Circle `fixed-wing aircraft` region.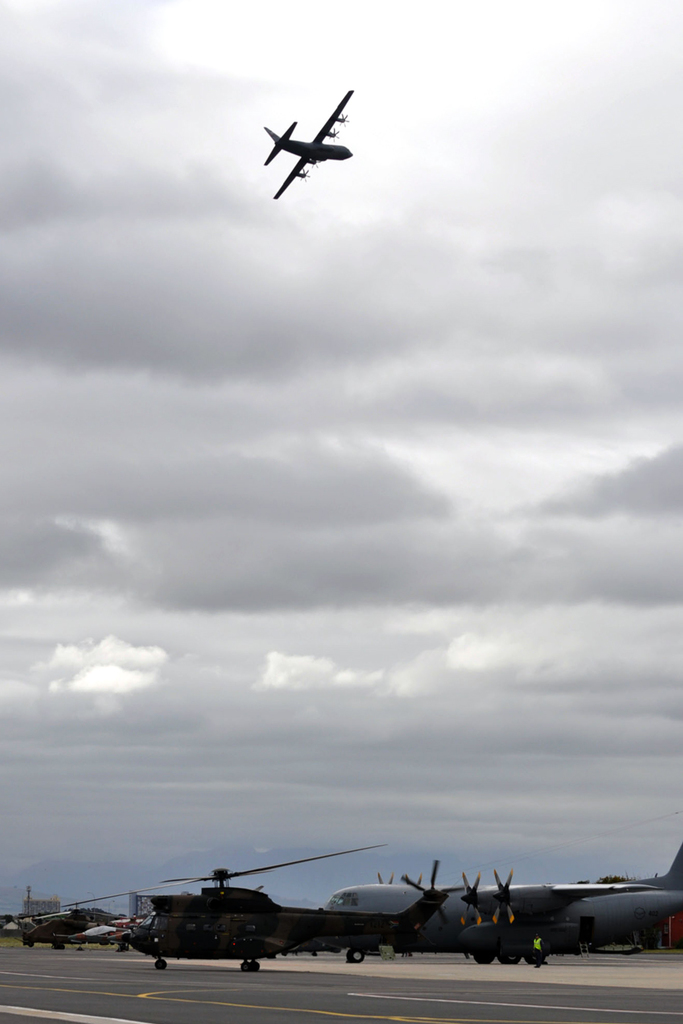
Region: {"x1": 320, "y1": 869, "x2": 682, "y2": 971}.
